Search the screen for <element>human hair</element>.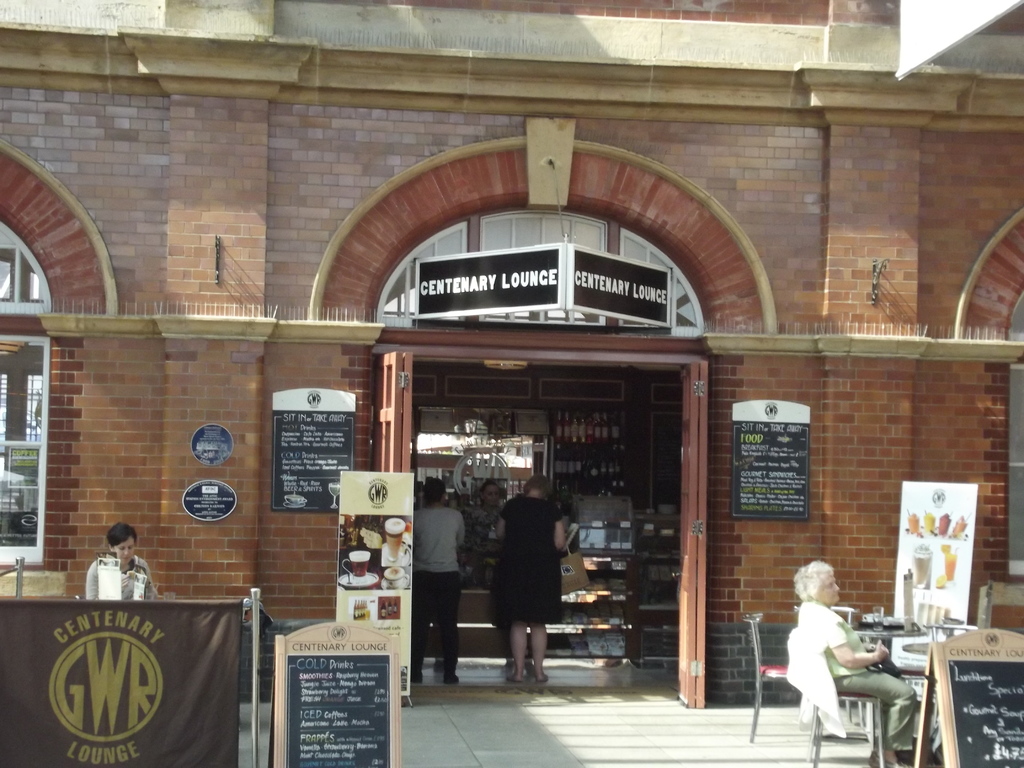
Found at Rect(513, 475, 558, 501).
